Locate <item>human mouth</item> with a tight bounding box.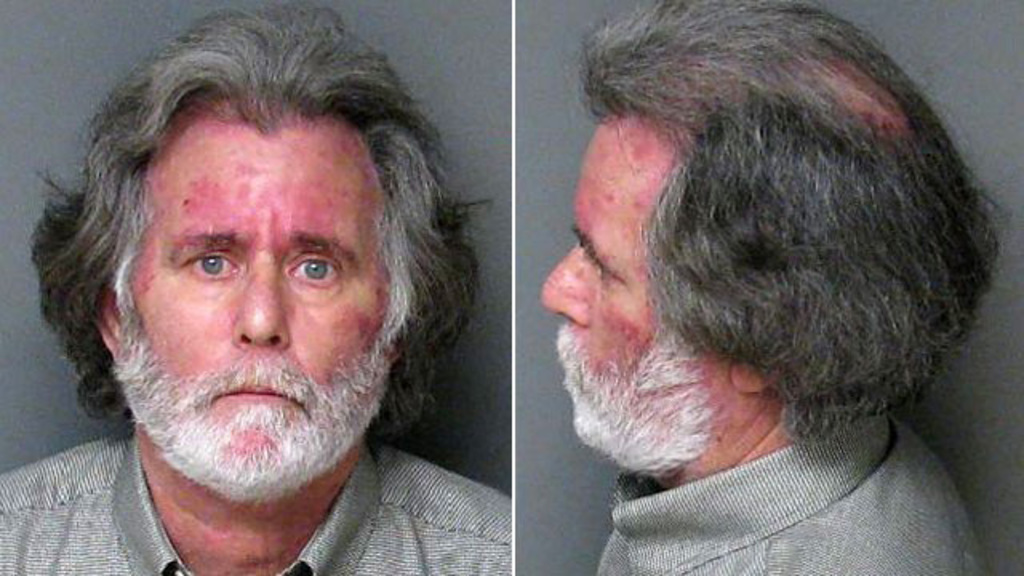
box=[210, 384, 306, 402].
